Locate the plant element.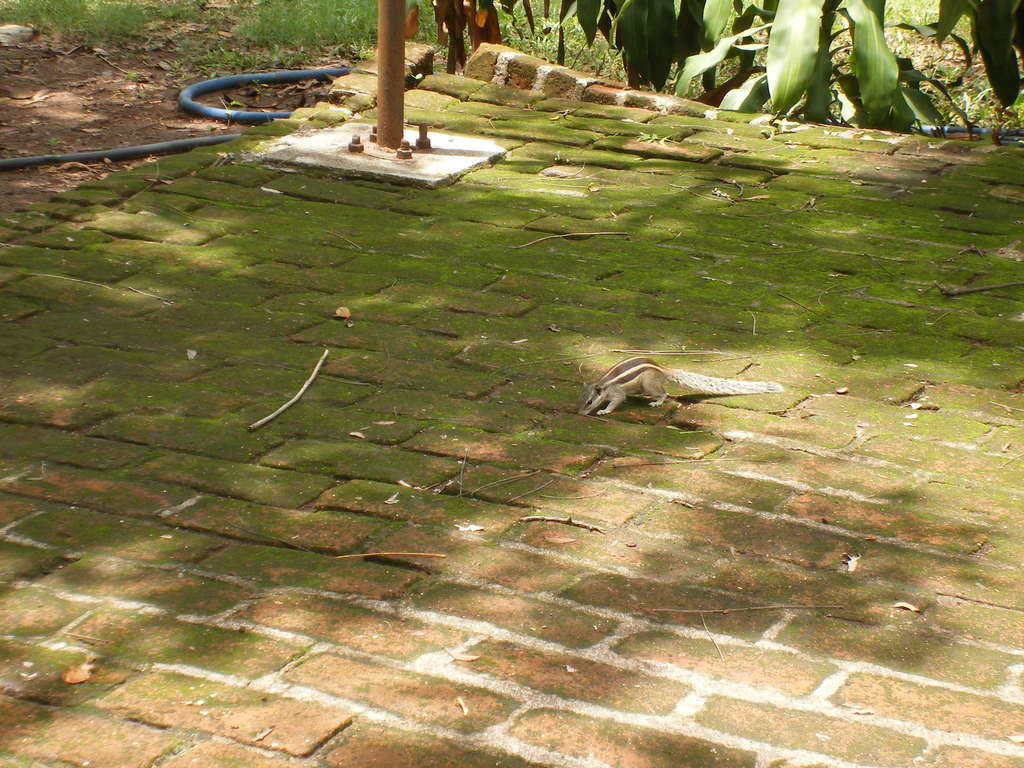
Element bbox: BBox(509, 0, 1023, 149).
